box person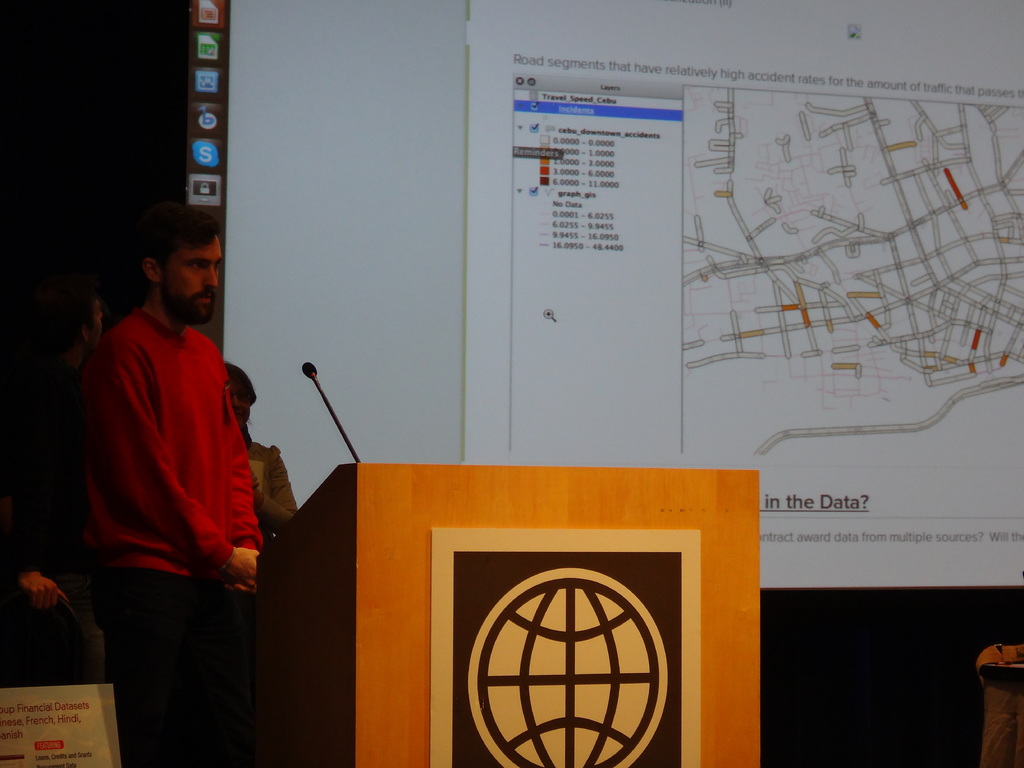
[225, 361, 296, 570]
